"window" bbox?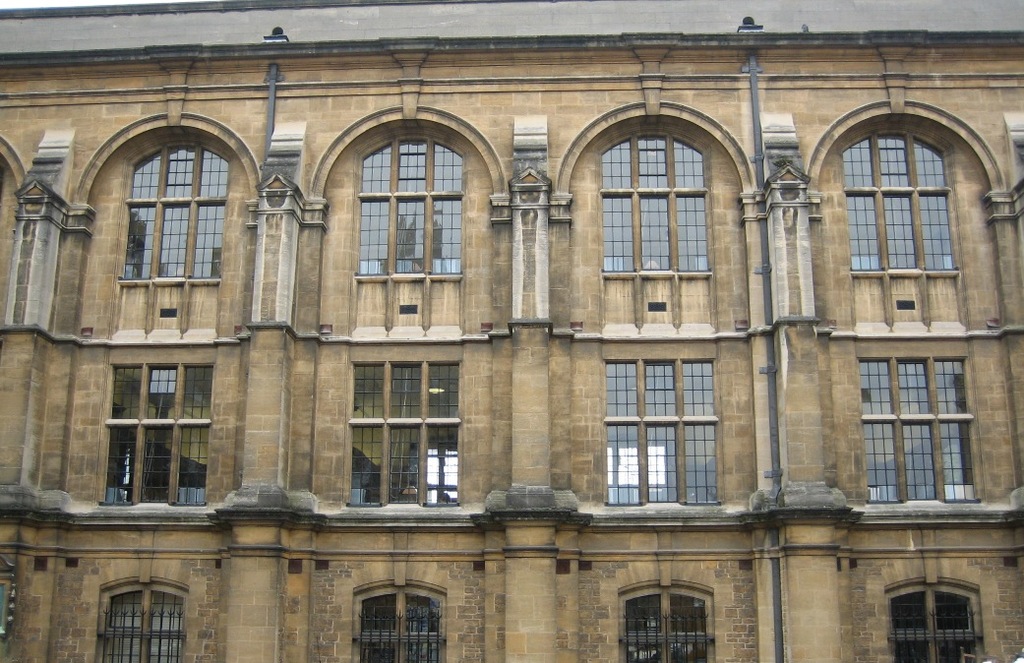
rect(352, 363, 461, 501)
